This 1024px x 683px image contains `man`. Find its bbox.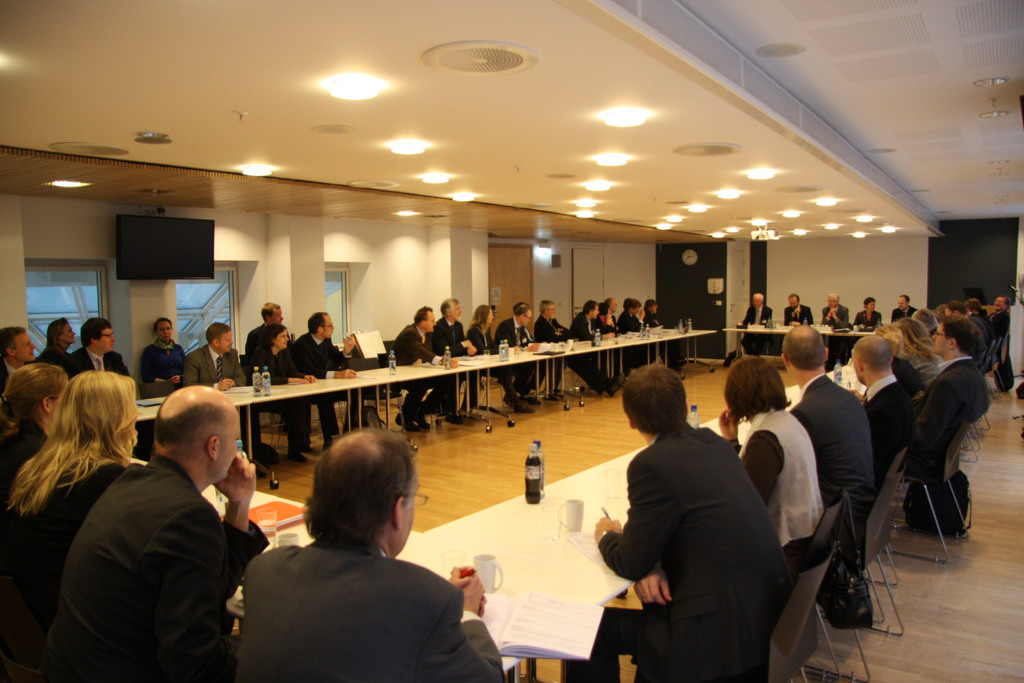
{"left": 916, "top": 314, "right": 989, "bottom": 470}.
